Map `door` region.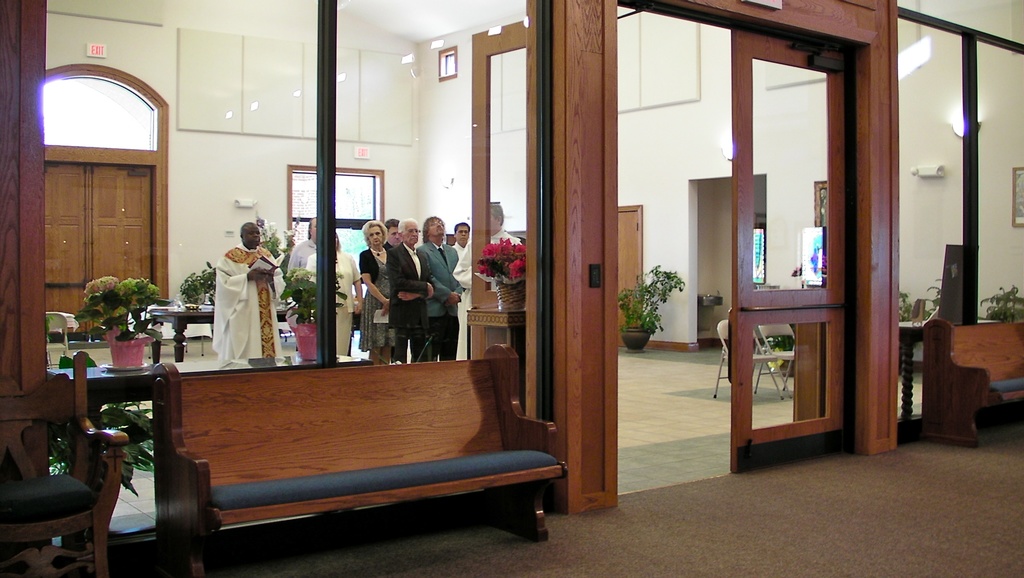
Mapped to [x1=612, y1=206, x2=645, y2=343].
